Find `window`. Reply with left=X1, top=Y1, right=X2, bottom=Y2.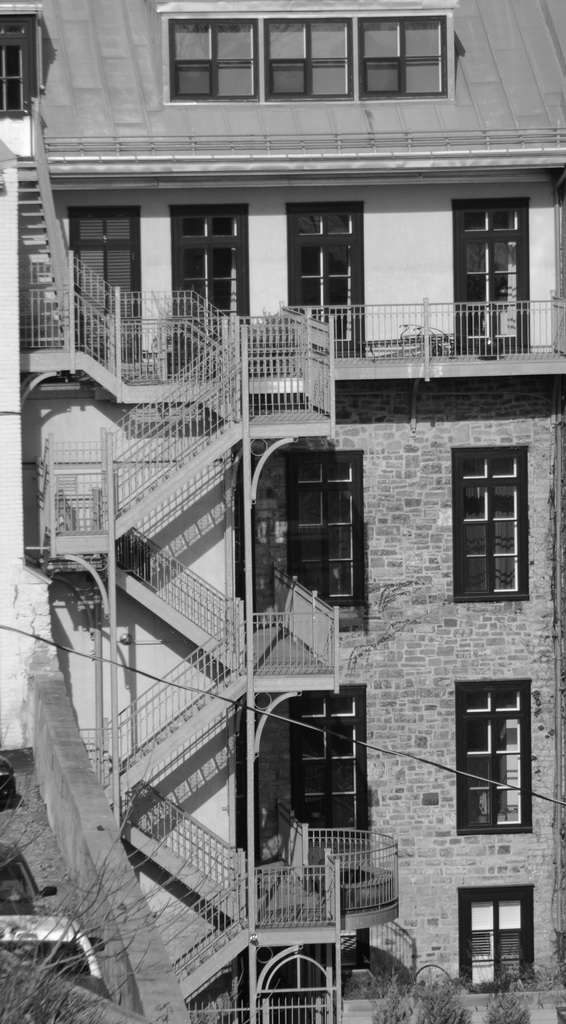
left=0, top=3, right=42, bottom=118.
